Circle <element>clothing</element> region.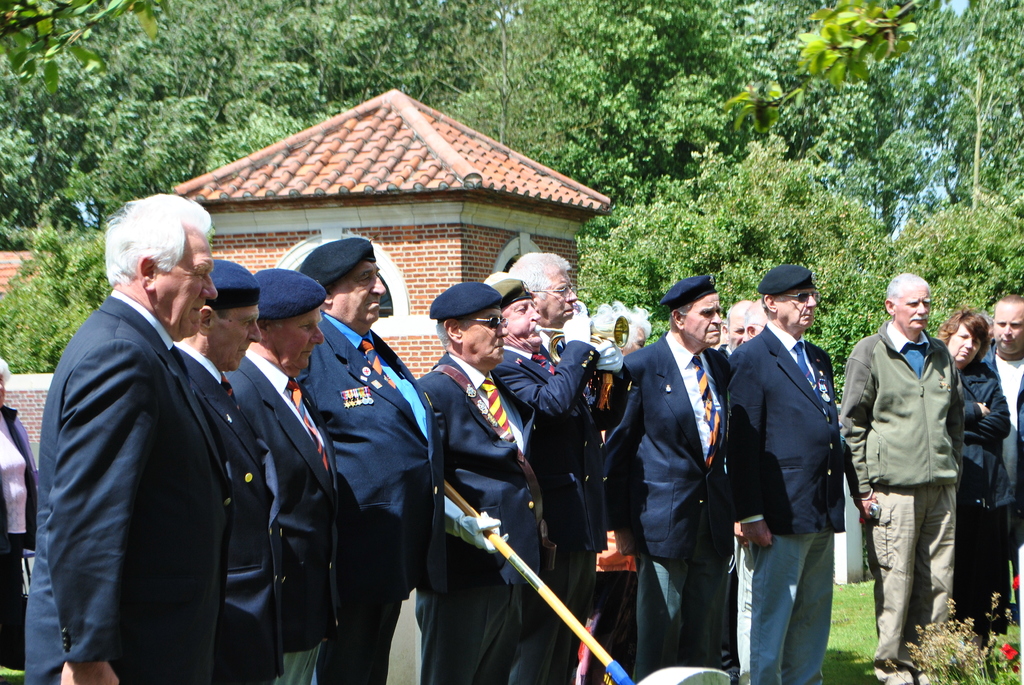
Region: <box>843,322,963,684</box>.
